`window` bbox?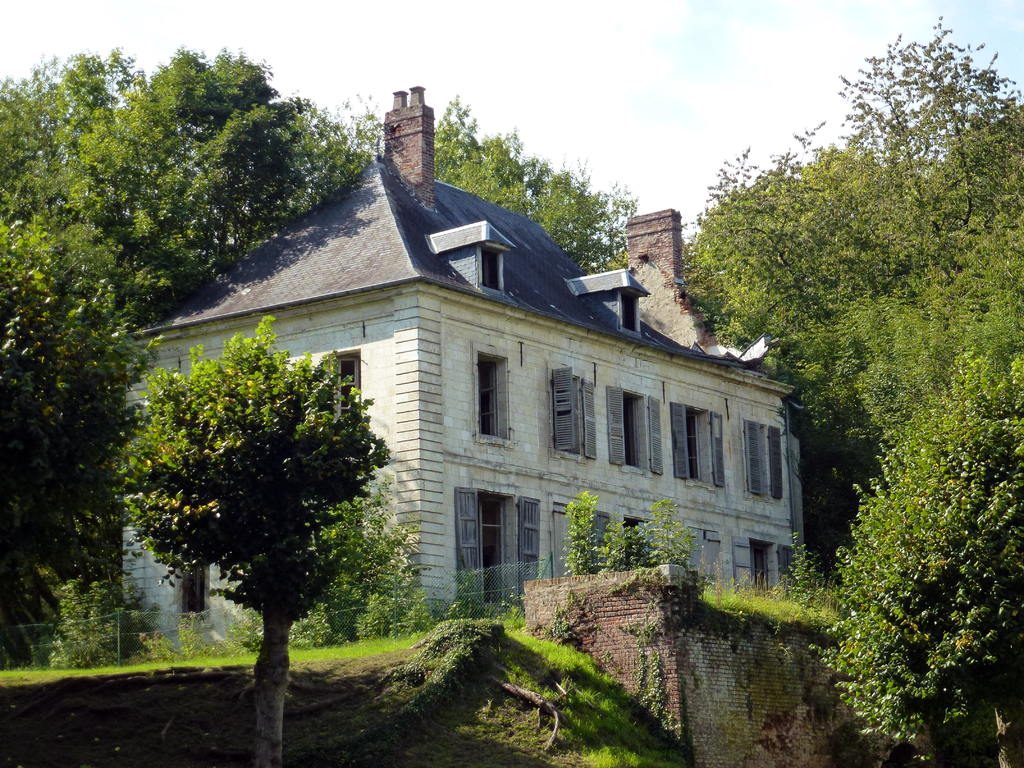
[752, 538, 772, 595]
